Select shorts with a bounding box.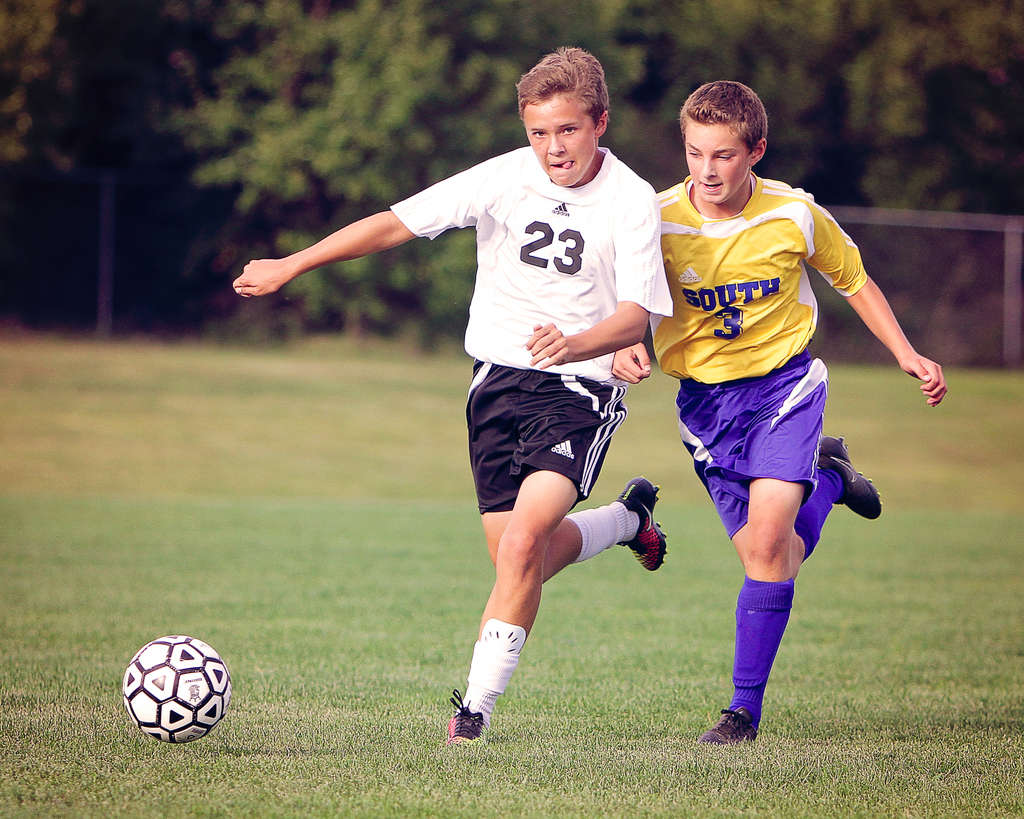
(458, 381, 624, 546).
